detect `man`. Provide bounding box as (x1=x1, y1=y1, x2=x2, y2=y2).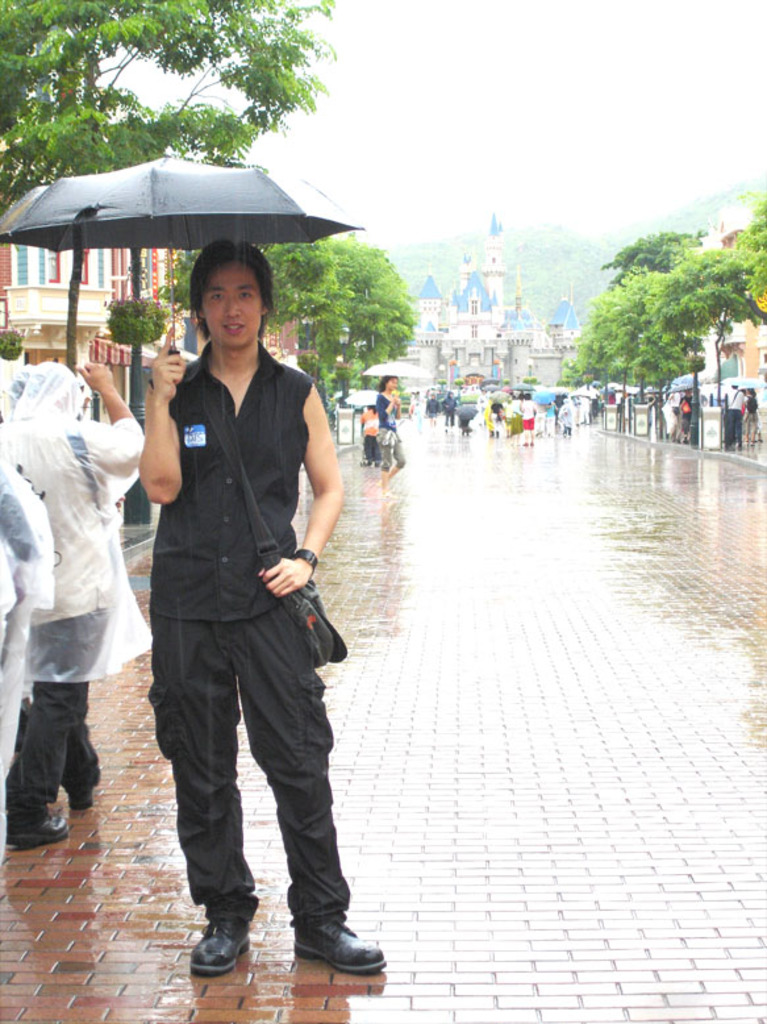
(x1=521, y1=388, x2=532, y2=433).
